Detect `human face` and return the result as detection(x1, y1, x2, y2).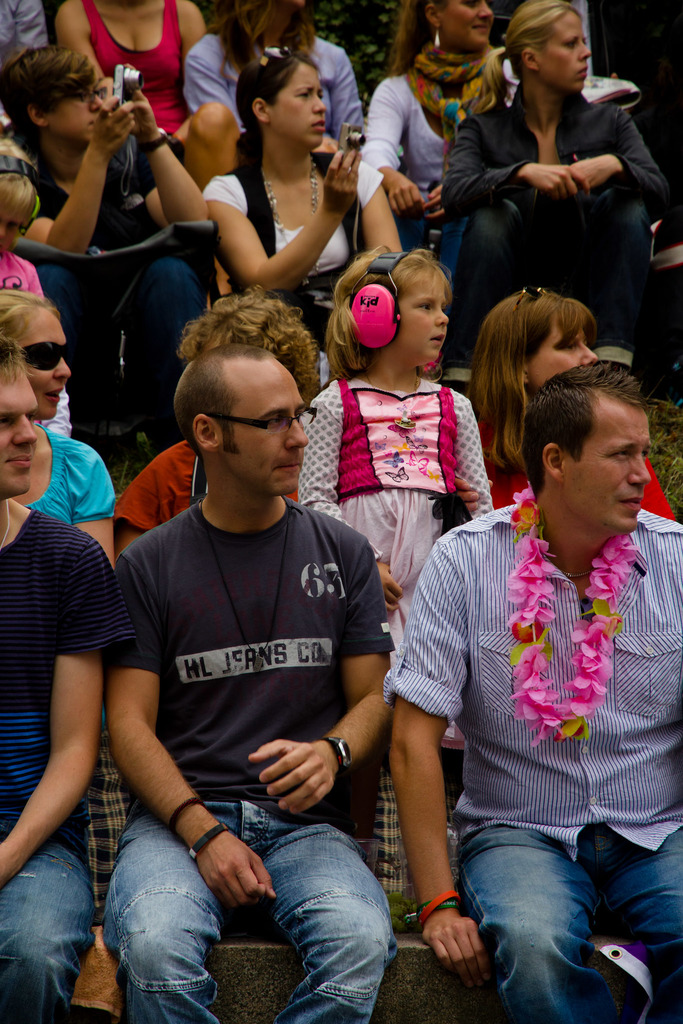
detection(17, 308, 71, 420).
